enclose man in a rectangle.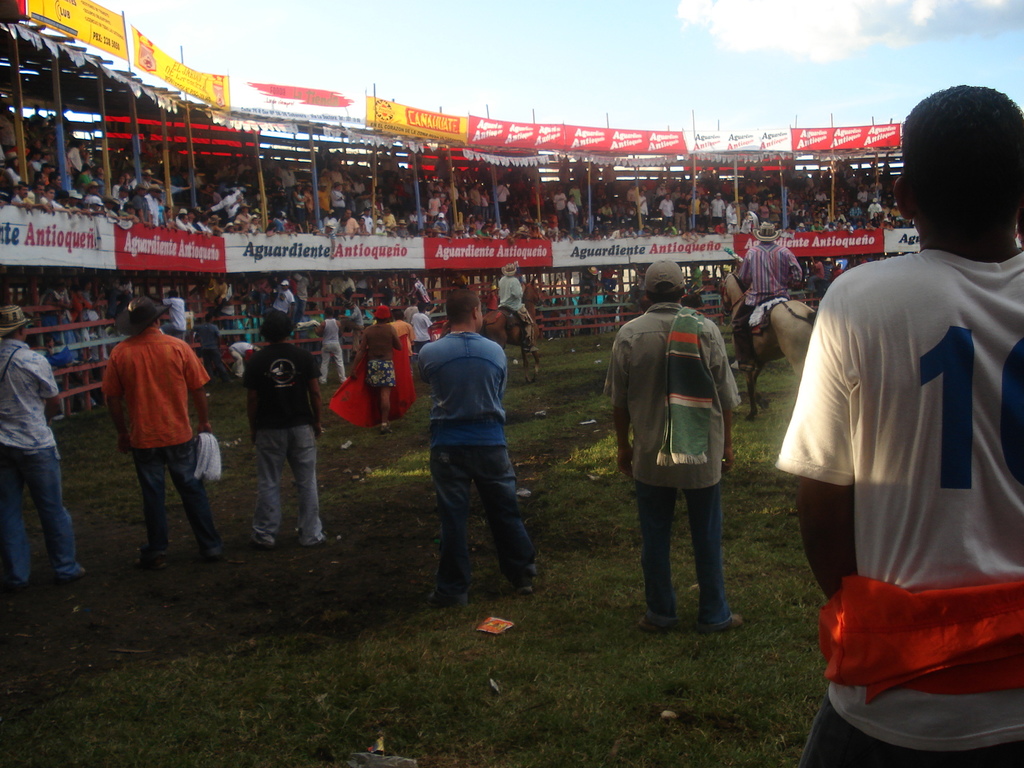
0 303 89 585.
